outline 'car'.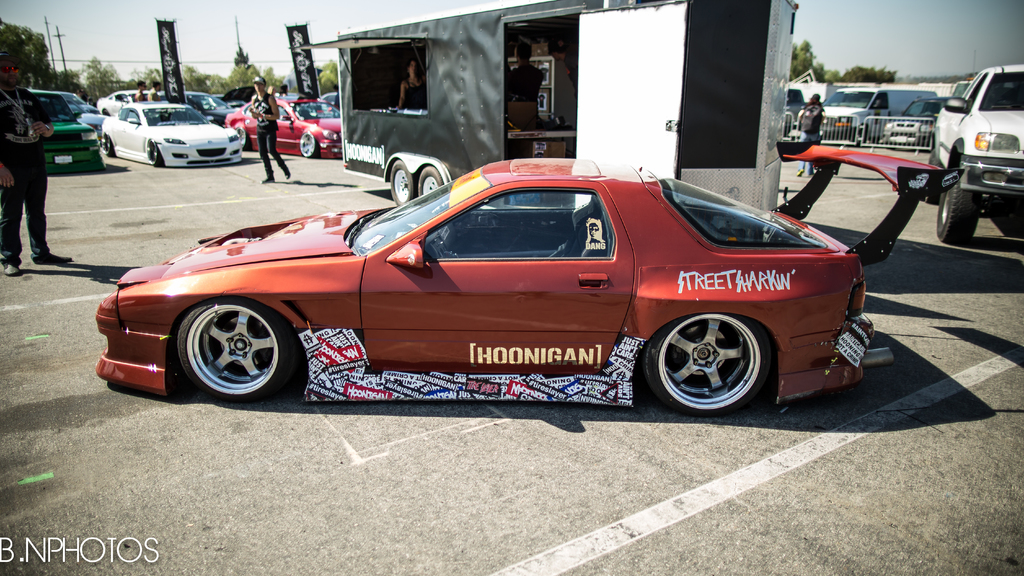
Outline: bbox(102, 104, 241, 171).
